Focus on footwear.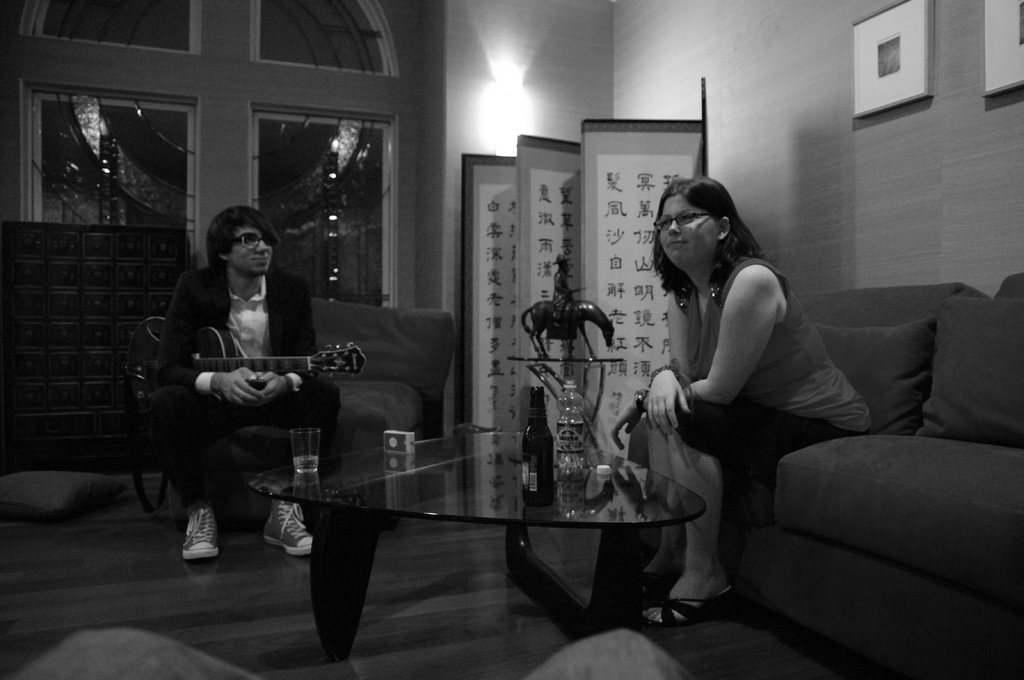
Focused at BBox(636, 578, 754, 631).
